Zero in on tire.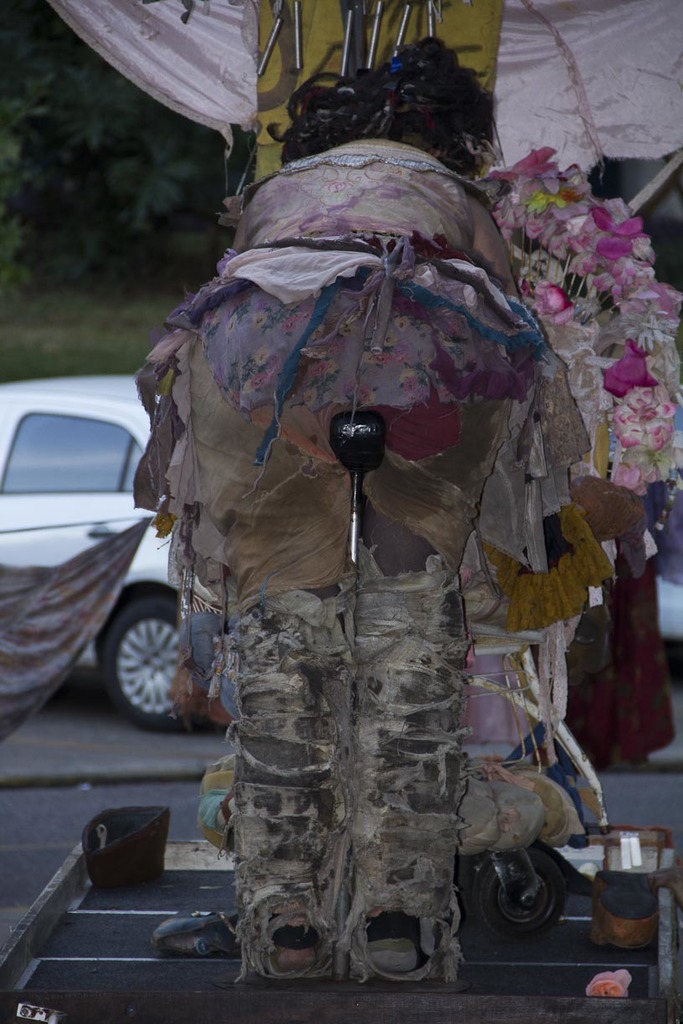
Zeroed in: 88/590/203/736.
